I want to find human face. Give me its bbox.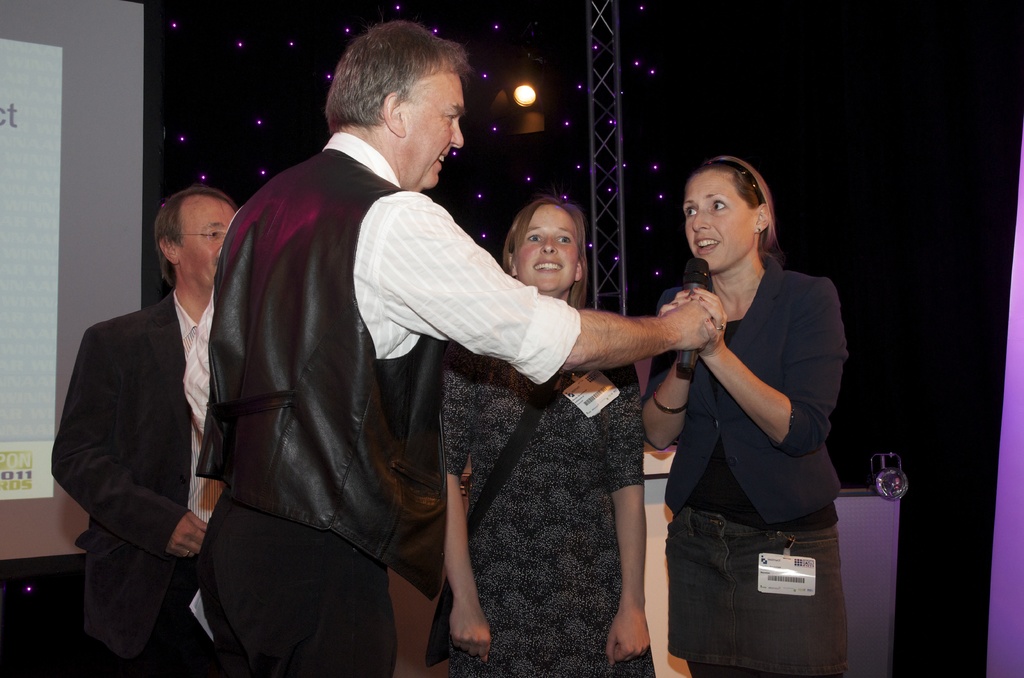
678 173 755 270.
